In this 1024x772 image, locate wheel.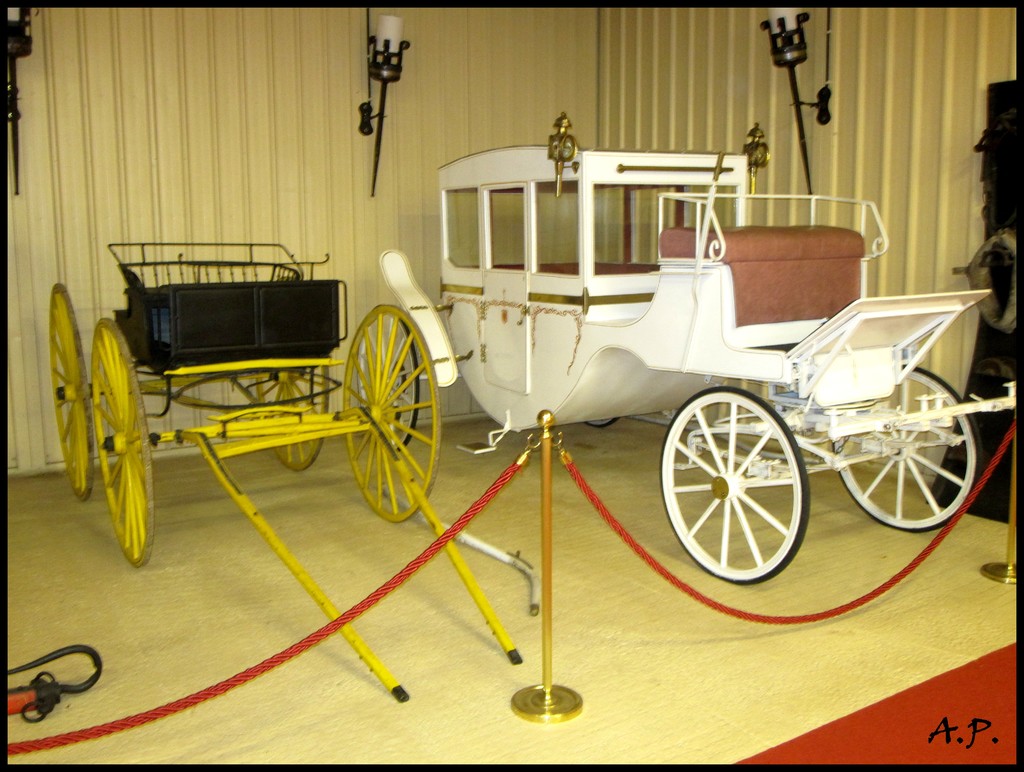
Bounding box: bbox=(258, 354, 330, 473).
